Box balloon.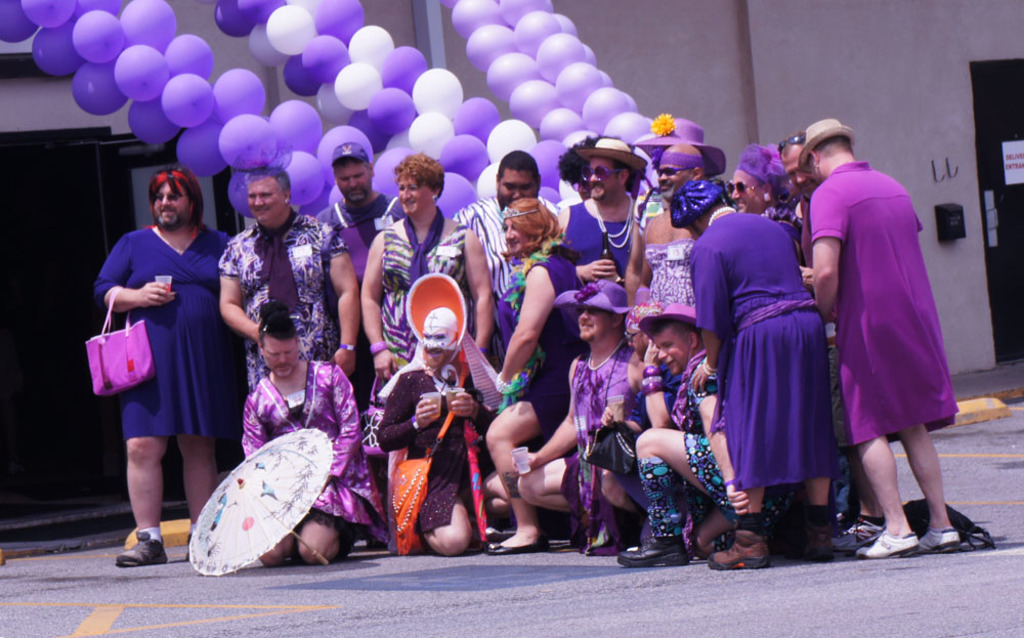
453/0/505/40.
